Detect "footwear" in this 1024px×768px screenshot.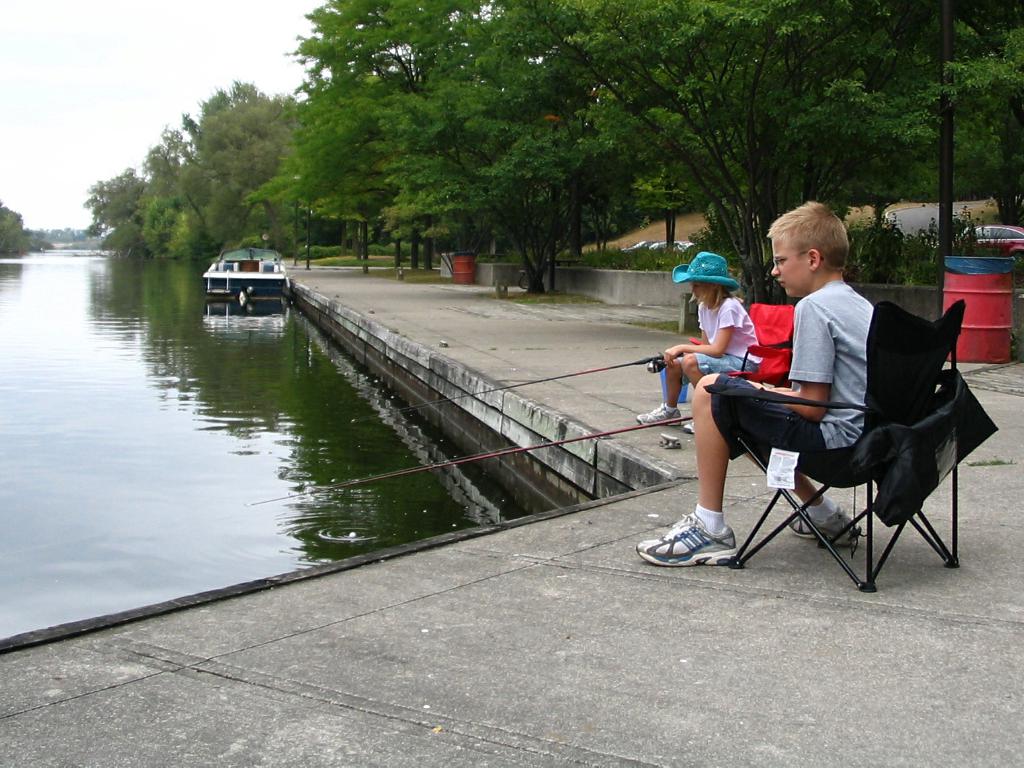
Detection: [634, 405, 681, 426].
